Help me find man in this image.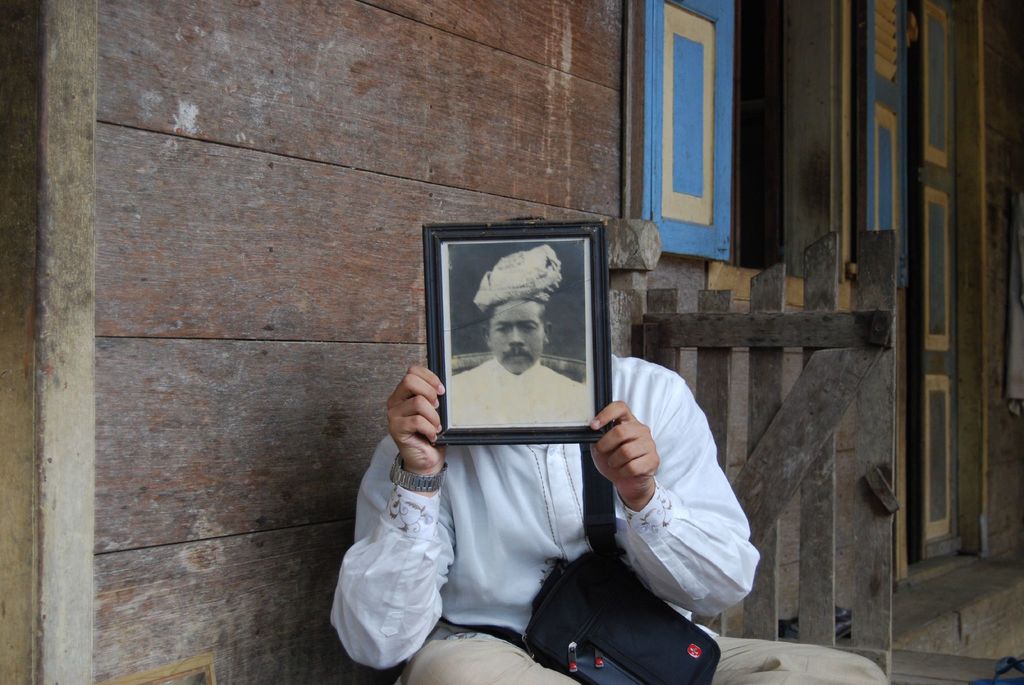
Found it: locate(326, 214, 887, 684).
